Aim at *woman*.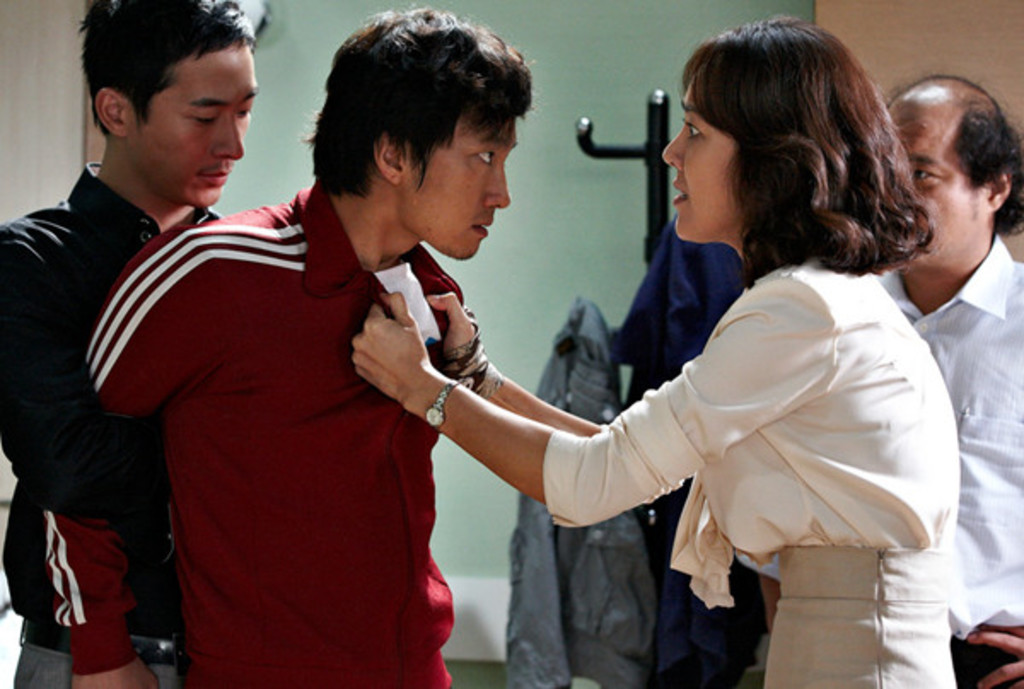
Aimed at 324:19:968:687.
